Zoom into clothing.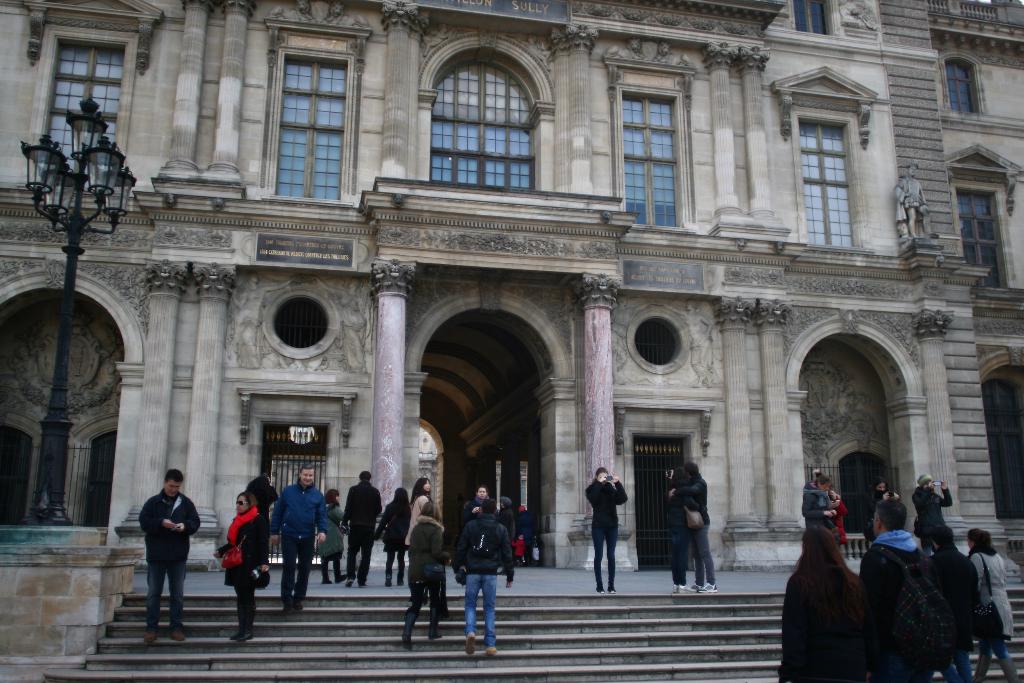
Zoom target: bbox=(858, 526, 931, 681).
